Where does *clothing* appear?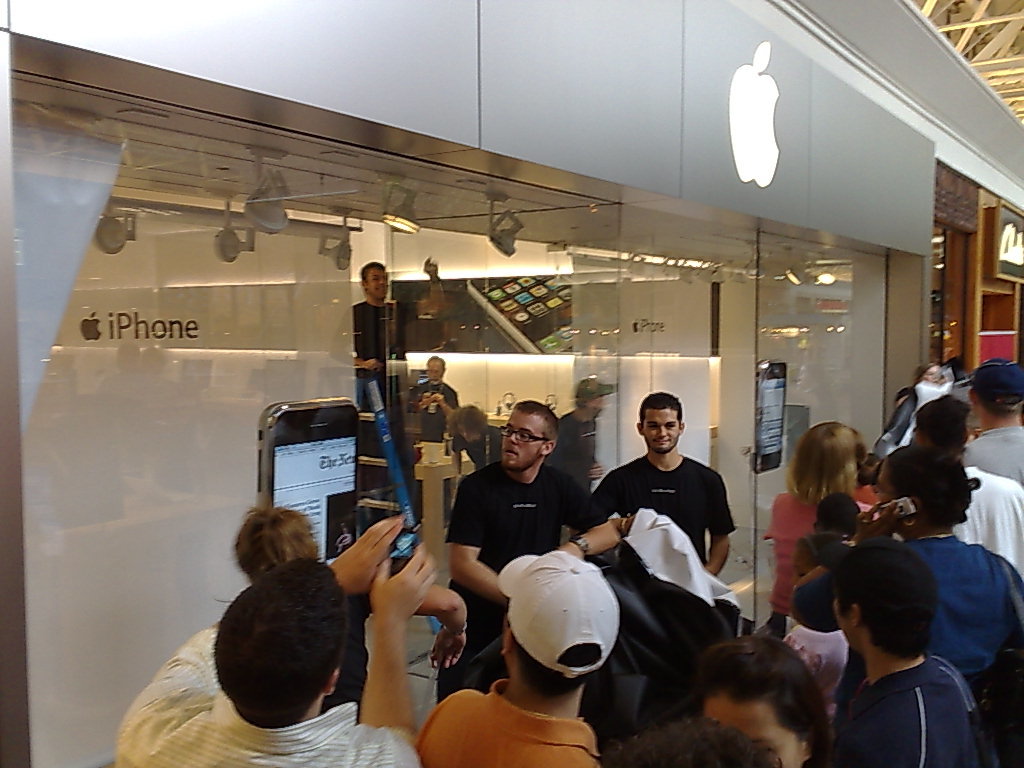
Appears at bbox=[323, 591, 372, 717].
